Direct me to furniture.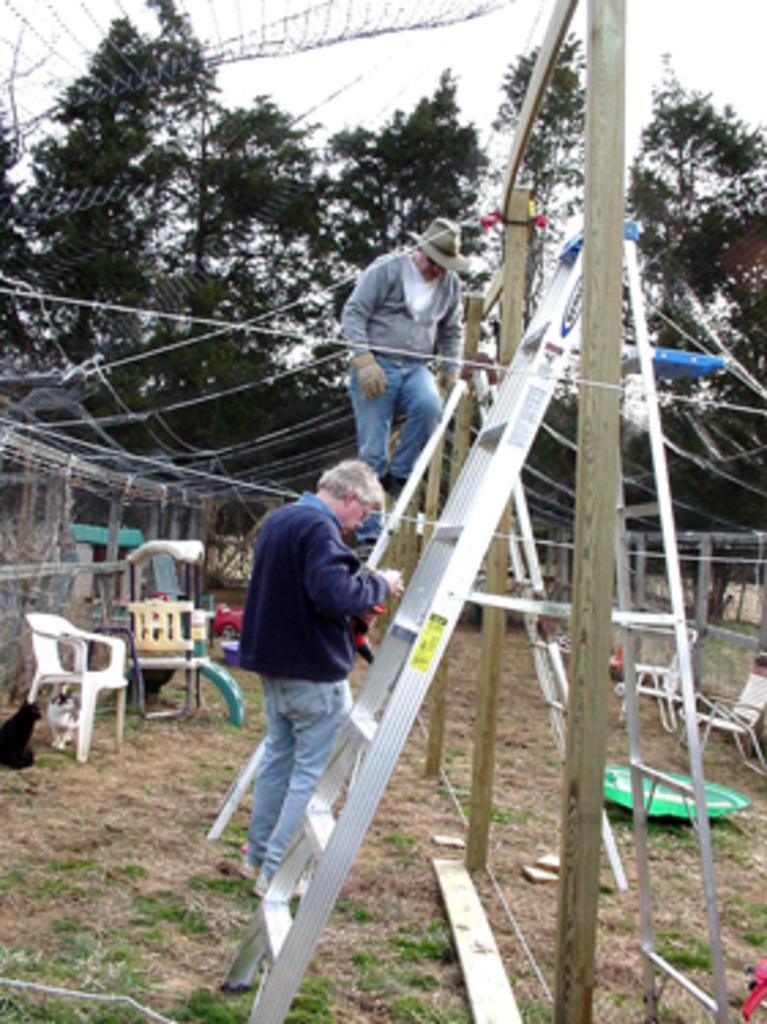
Direction: [x1=611, y1=625, x2=699, y2=732].
